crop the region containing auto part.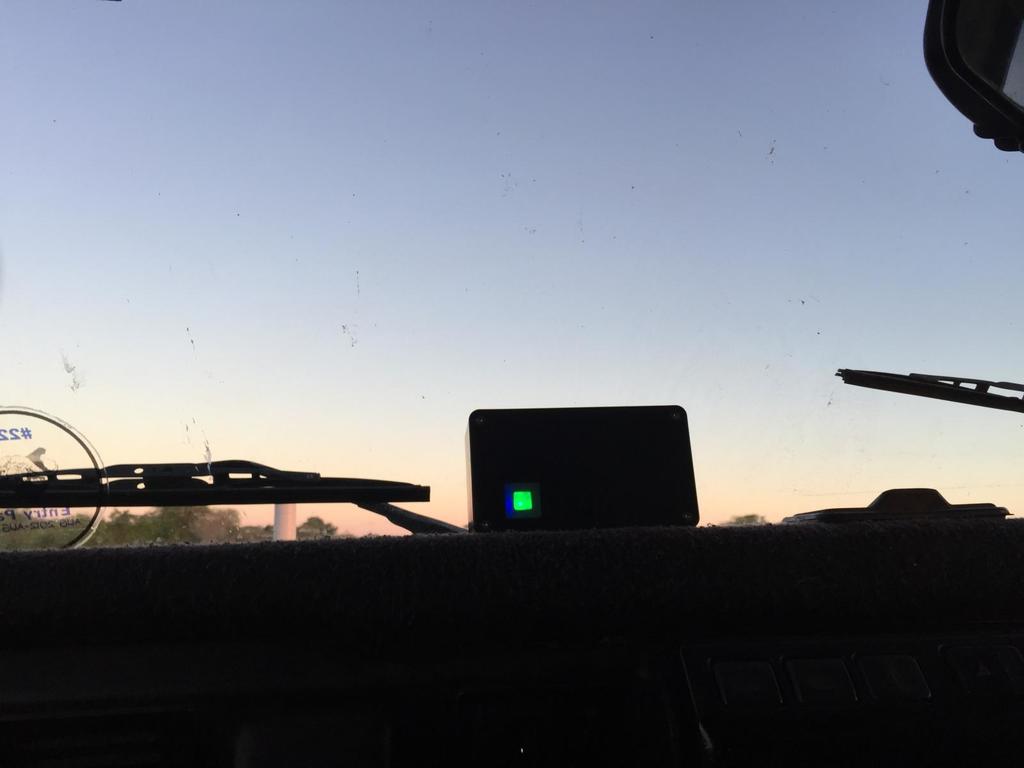
Crop region: bbox(340, 499, 493, 557).
